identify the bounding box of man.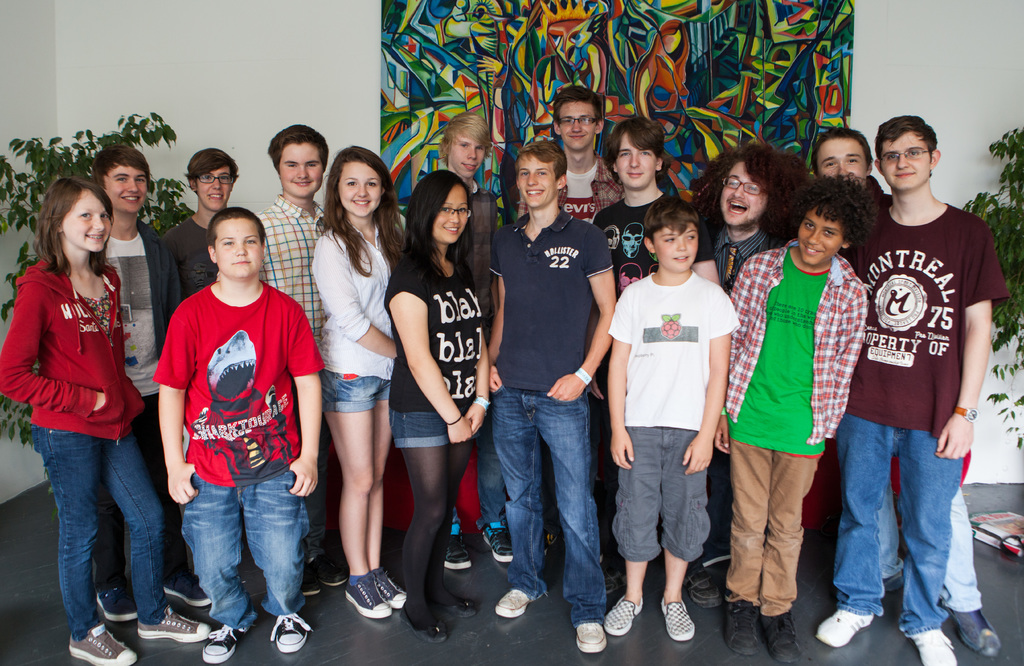
x1=409, y1=108, x2=499, y2=574.
